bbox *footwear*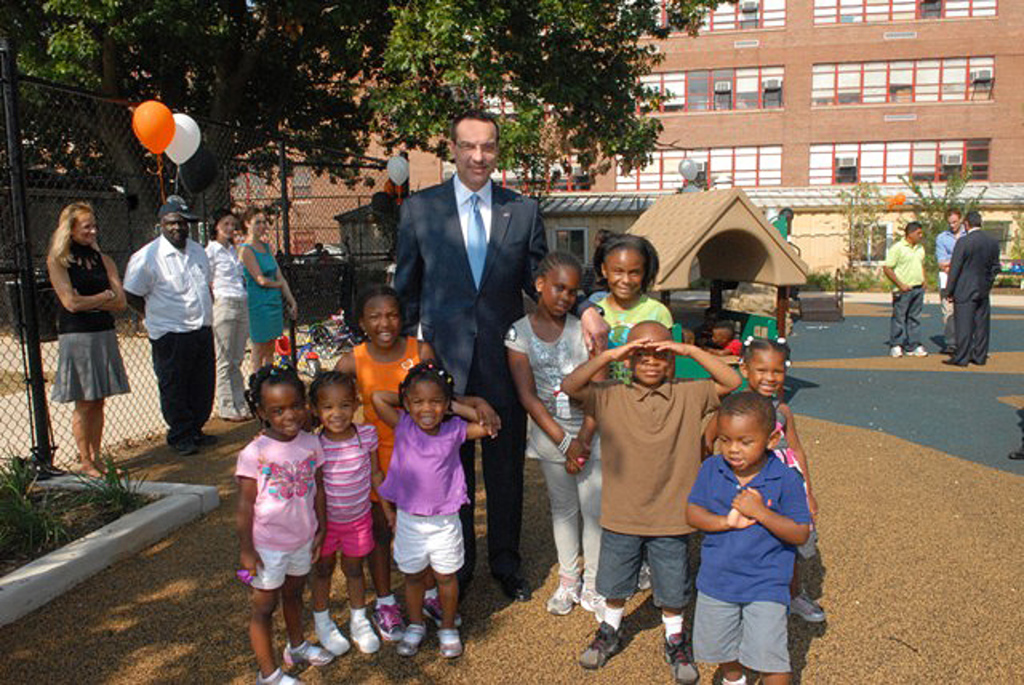
<region>264, 664, 310, 683</region>
